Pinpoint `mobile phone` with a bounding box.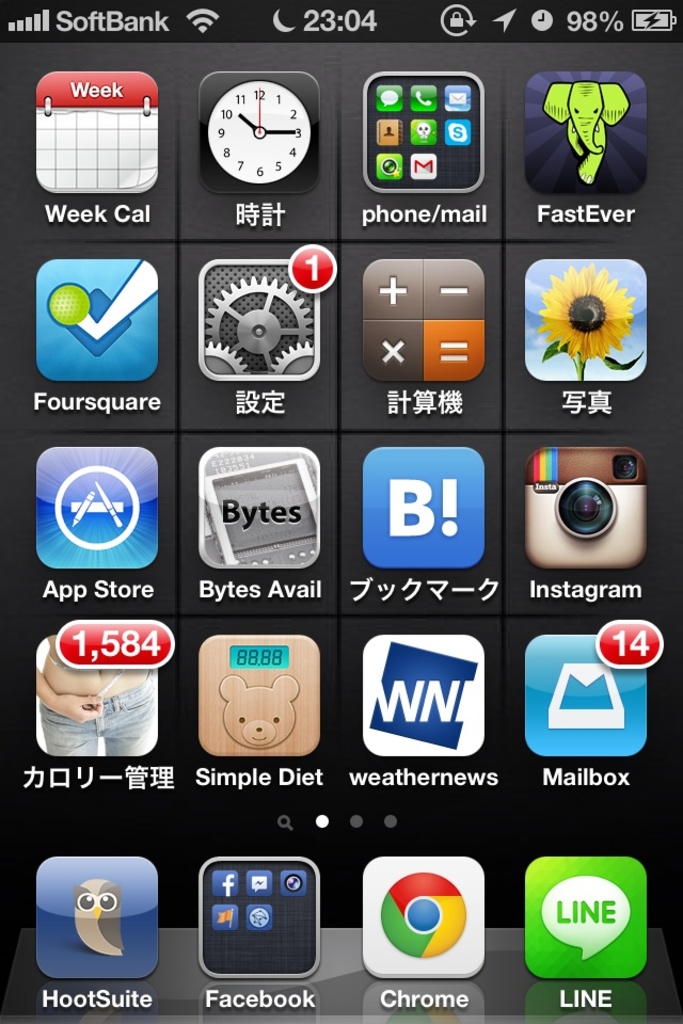
l=0, t=0, r=682, b=1023.
